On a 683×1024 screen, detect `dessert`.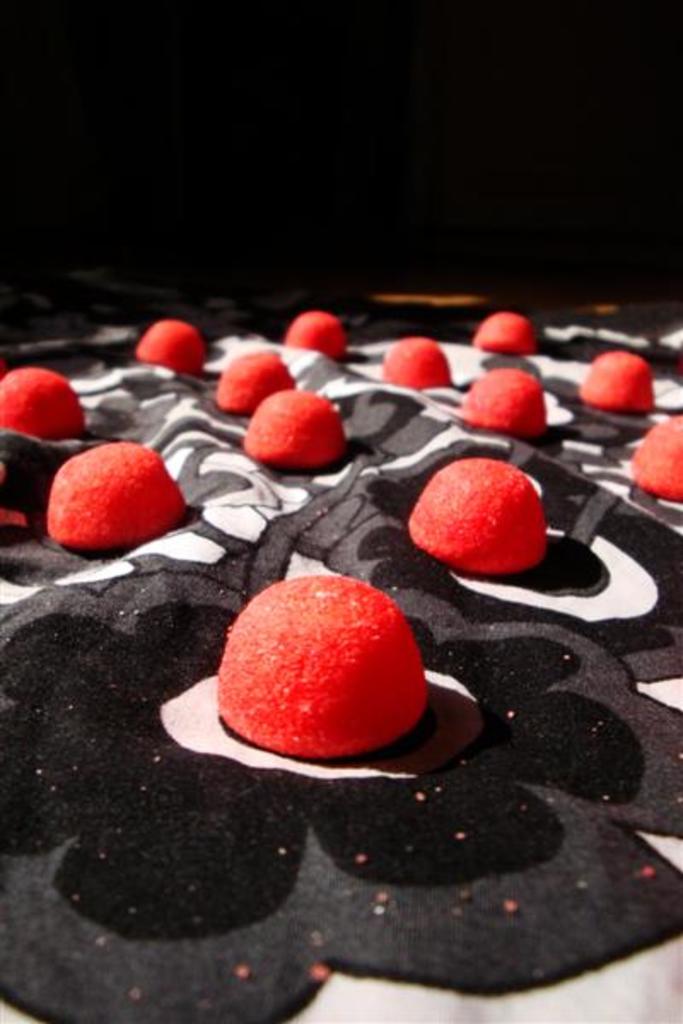
[left=205, top=345, right=302, bottom=413].
